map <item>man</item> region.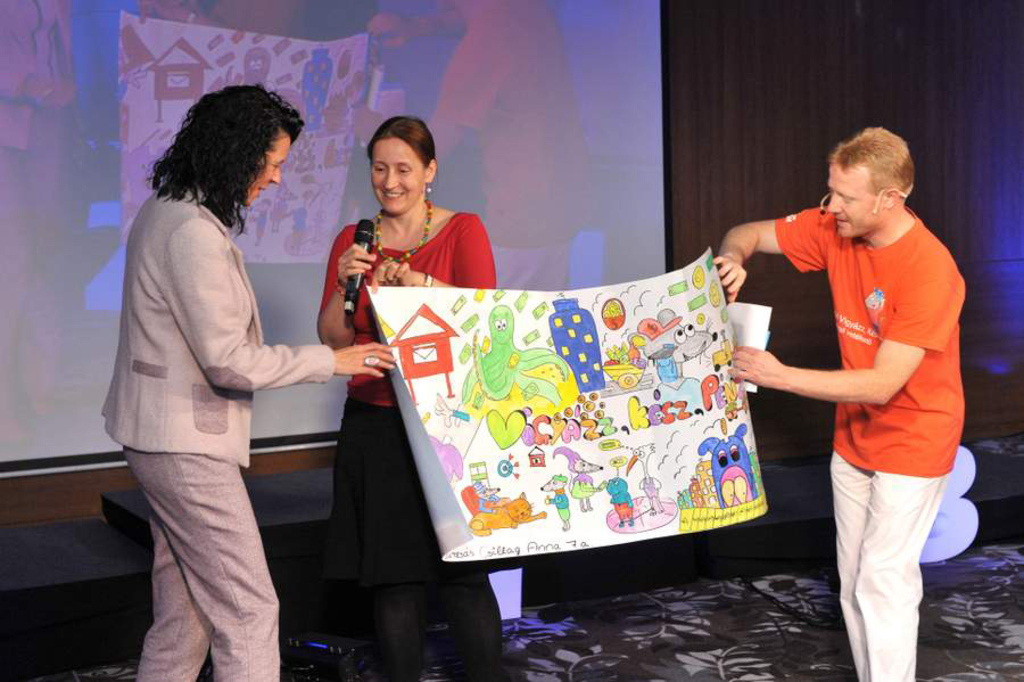
Mapped to BBox(98, 80, 397, 681).
